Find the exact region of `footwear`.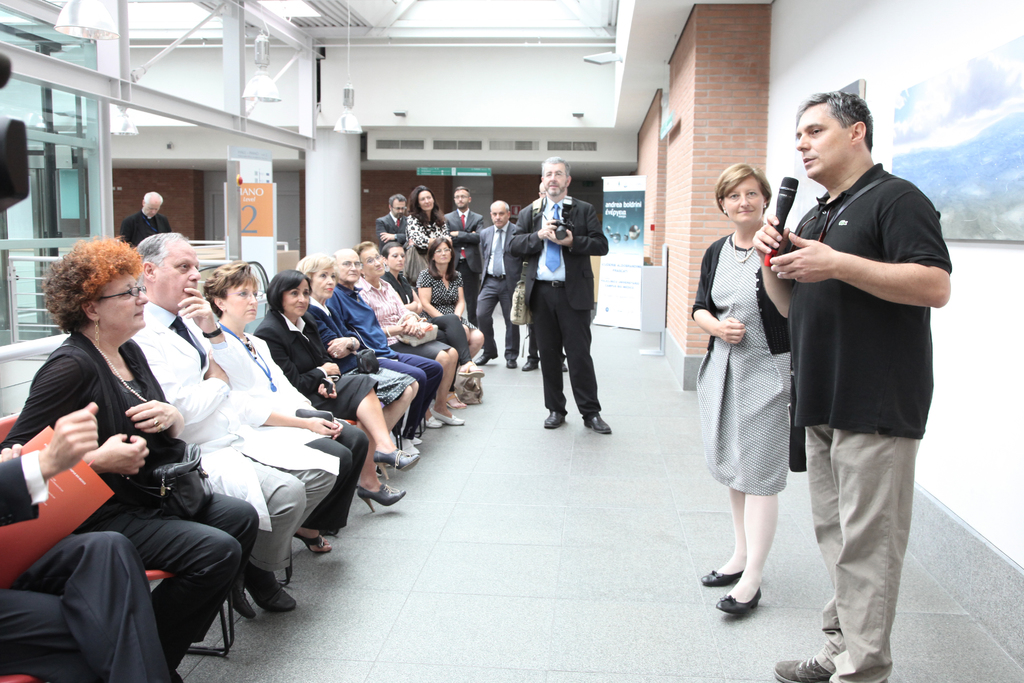
Exact region: [711,588,761,617].
